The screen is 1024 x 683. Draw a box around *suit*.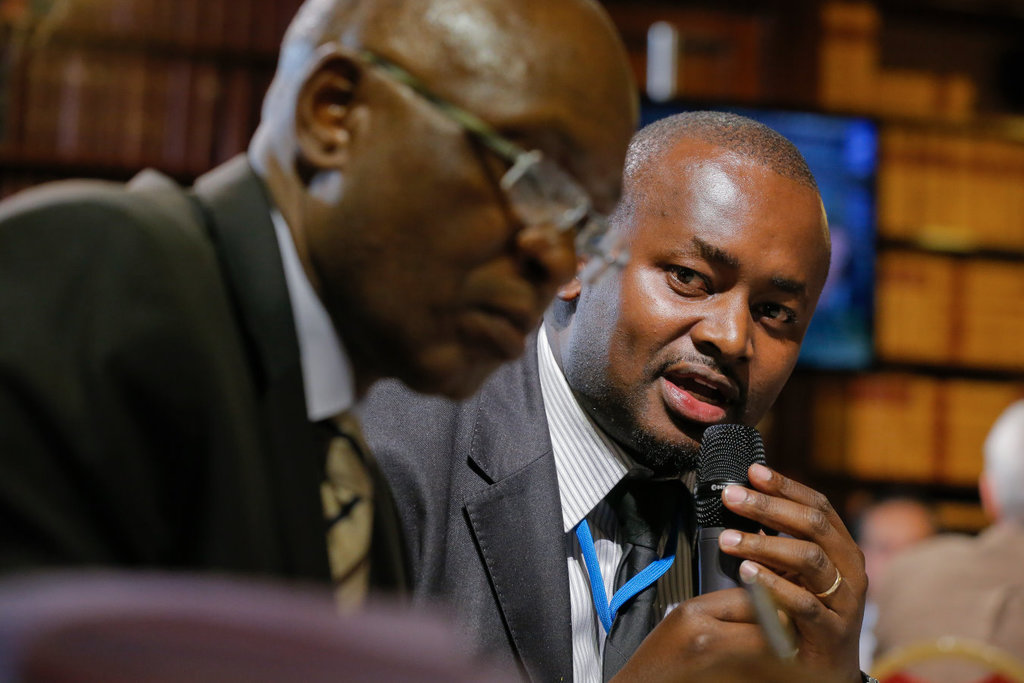
locate(353, 332, 867, 661).
